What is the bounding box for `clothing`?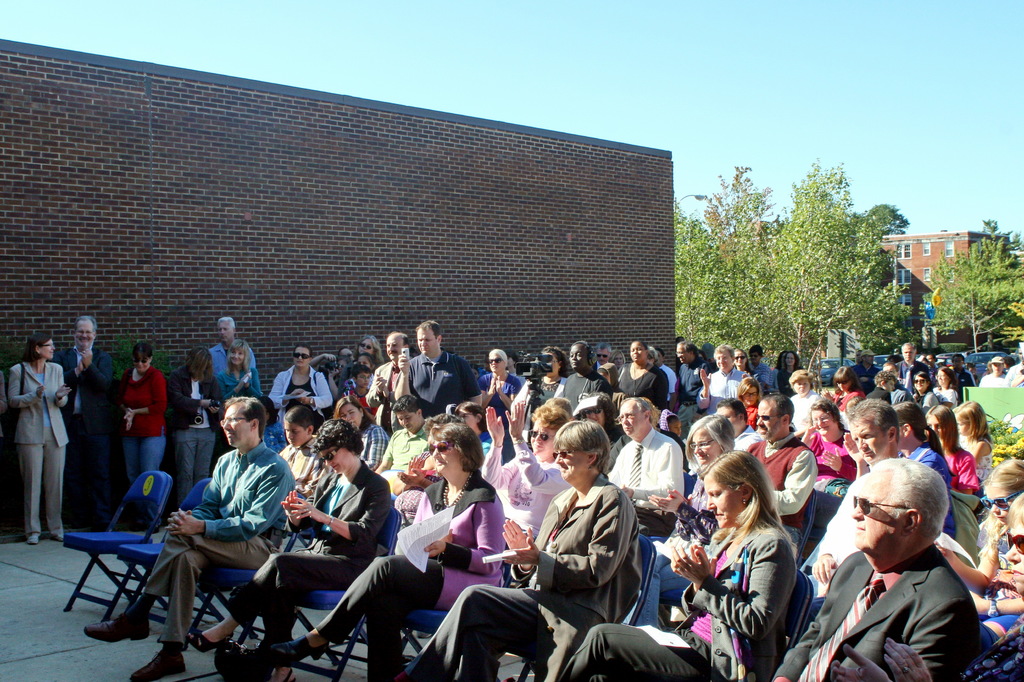
x1=8, y1=361, x2=68, y2=448.
